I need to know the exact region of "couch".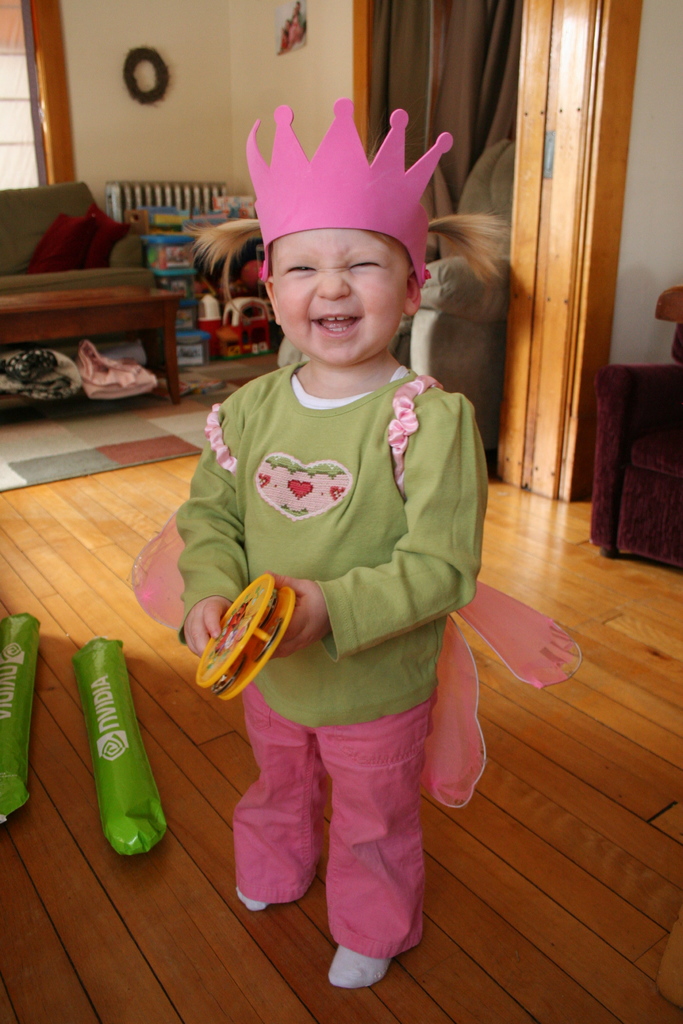
Region: bbox=[582, 342, 682, 575].
